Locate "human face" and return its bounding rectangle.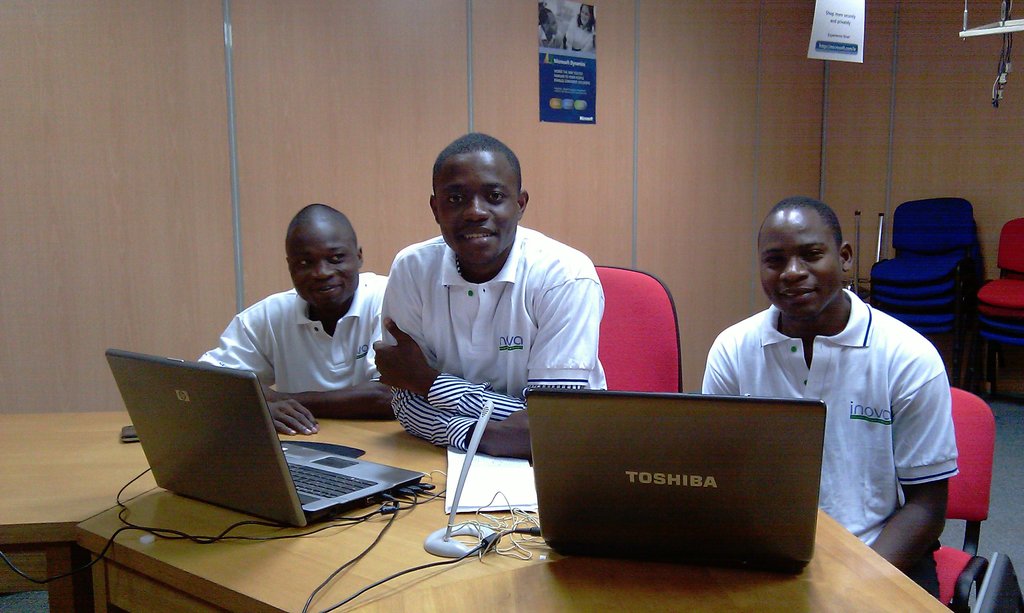
BBox(756, 212, 838, 314).
